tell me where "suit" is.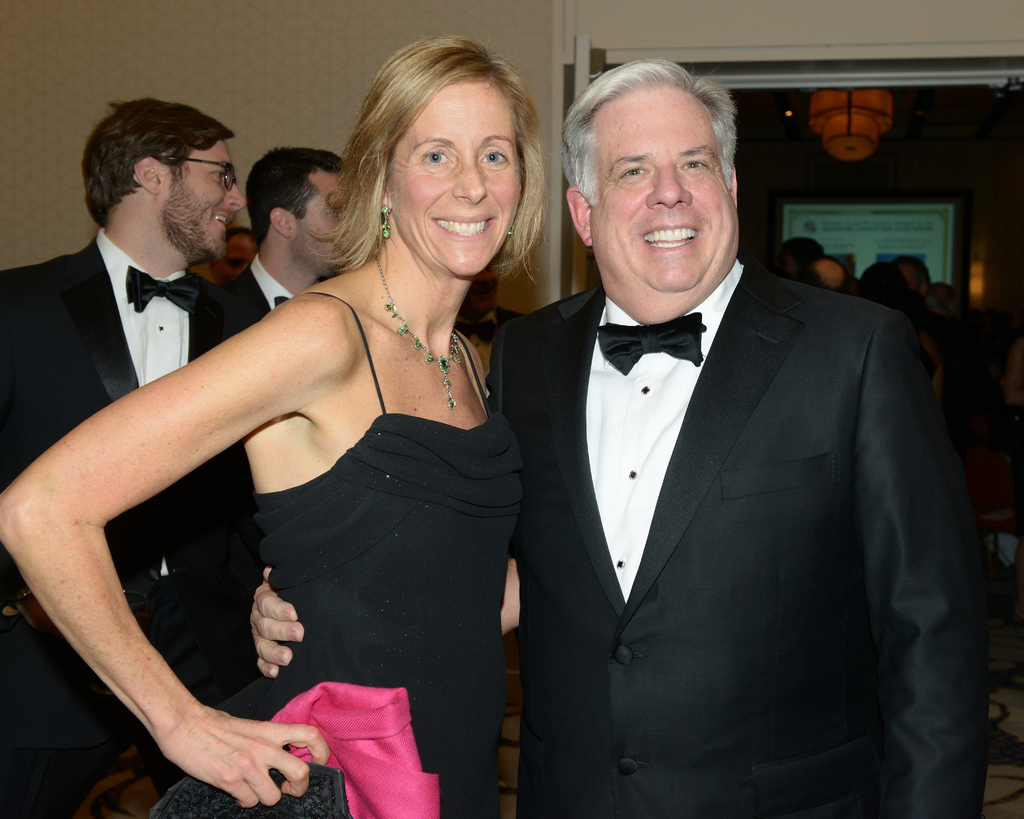
"suit" is at (0, 223, 248, 818).
